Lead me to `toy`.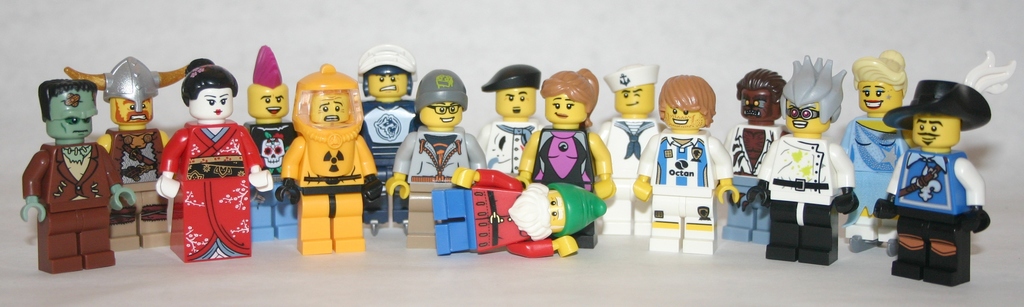
Lead to Rect(152, 53, 262, 262).
